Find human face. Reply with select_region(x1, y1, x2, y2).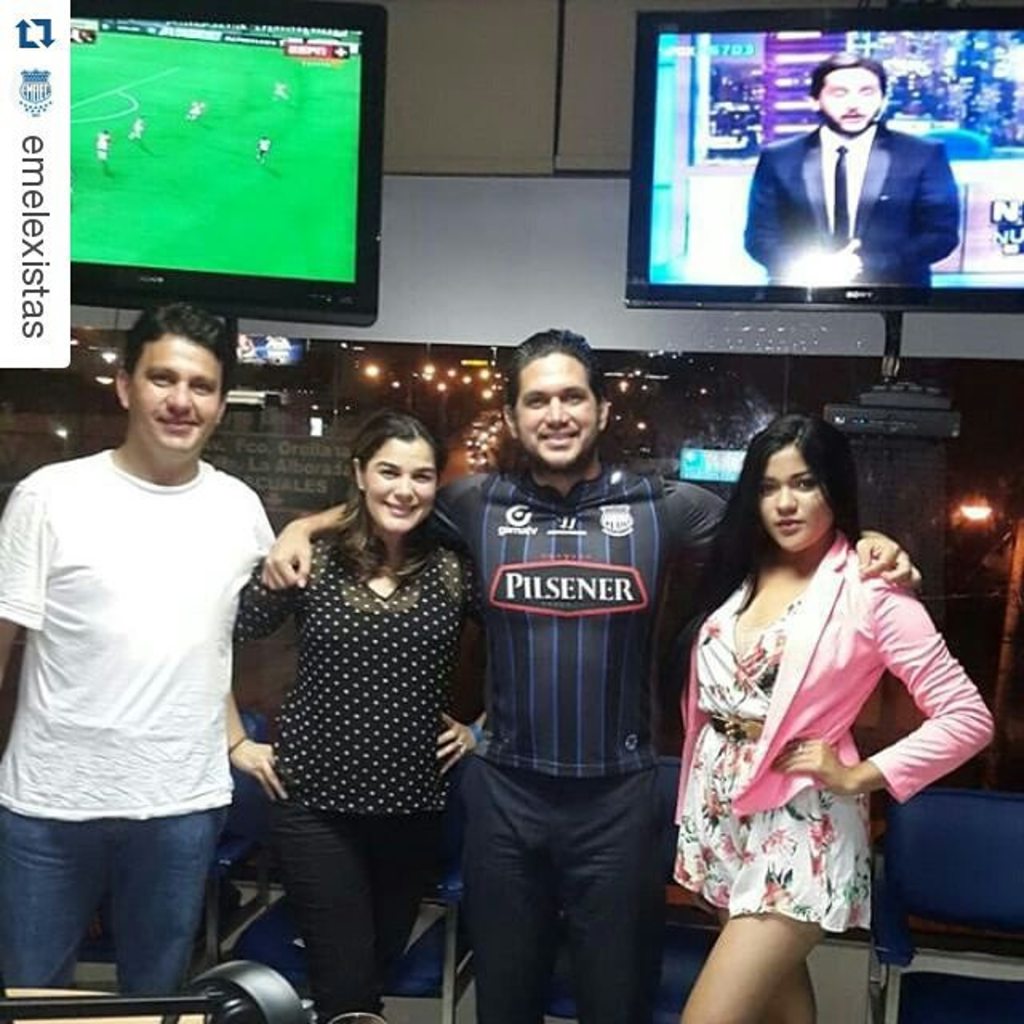
select_region(365, 435, 438, 530).
